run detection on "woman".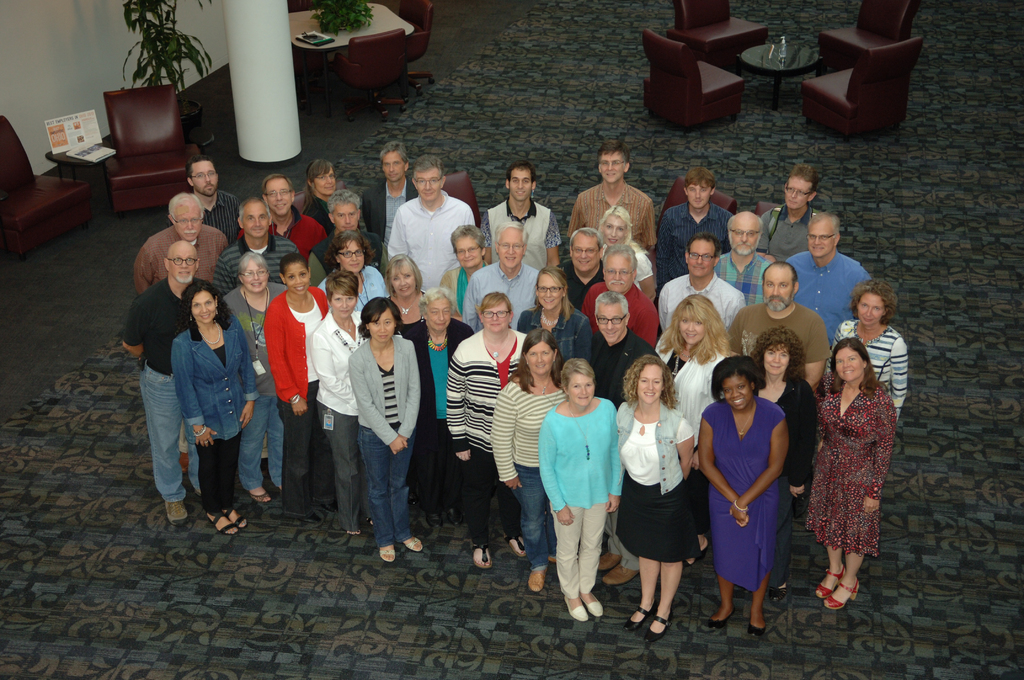
Result: x1=537, y1=357, x2=623, y2=617.
